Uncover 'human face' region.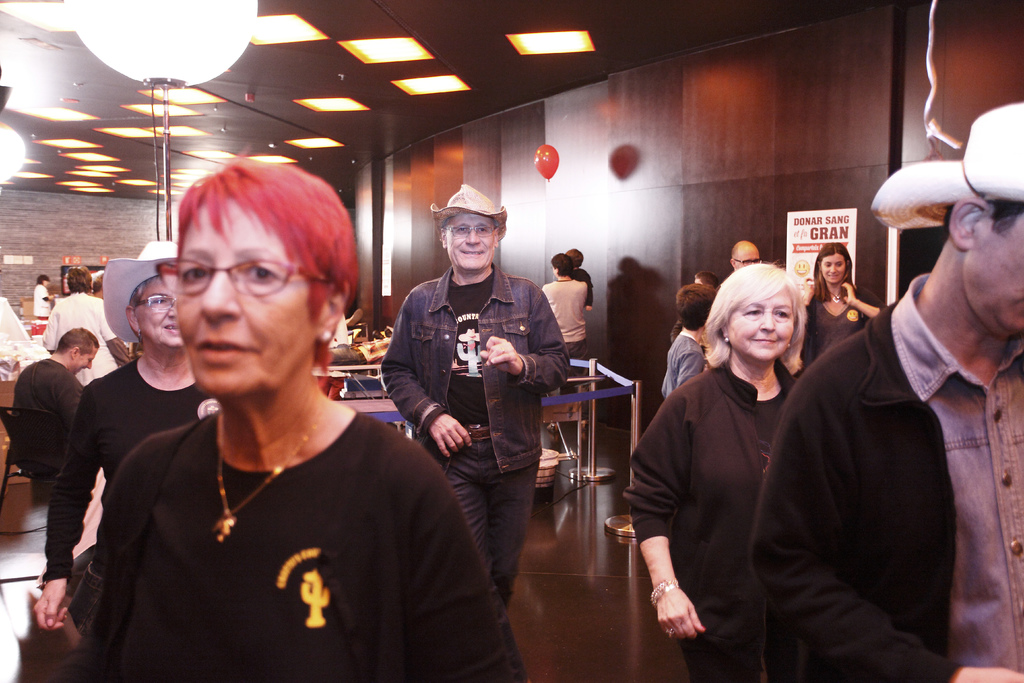
Uncovered: bbox(132, 276, 175, 349).
